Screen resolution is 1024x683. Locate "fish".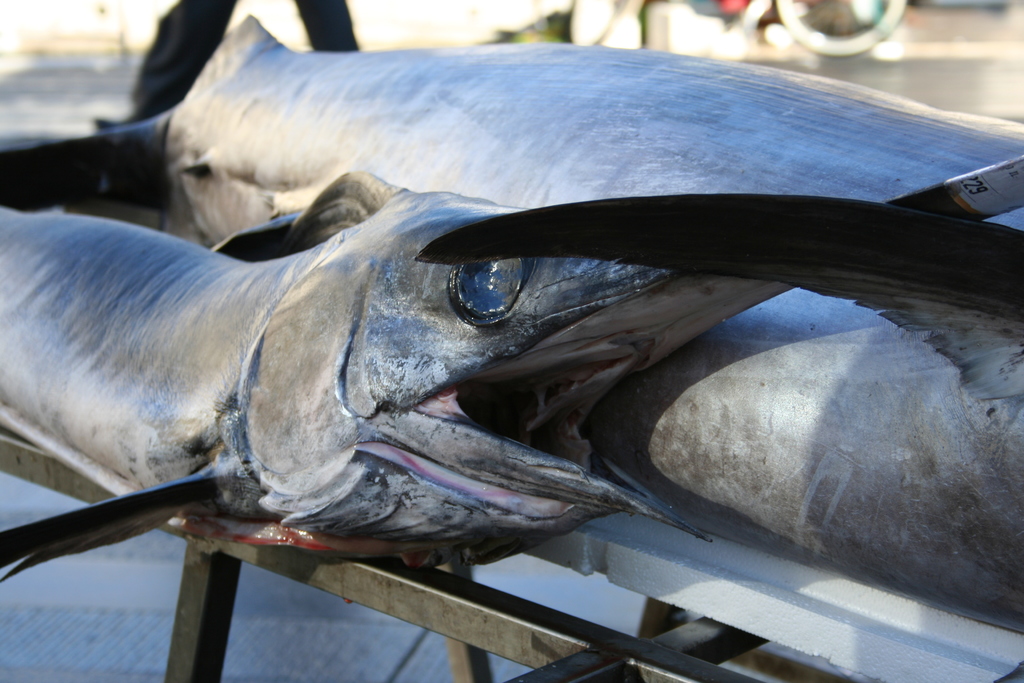
BBox(141, 0, 1023, 634).
